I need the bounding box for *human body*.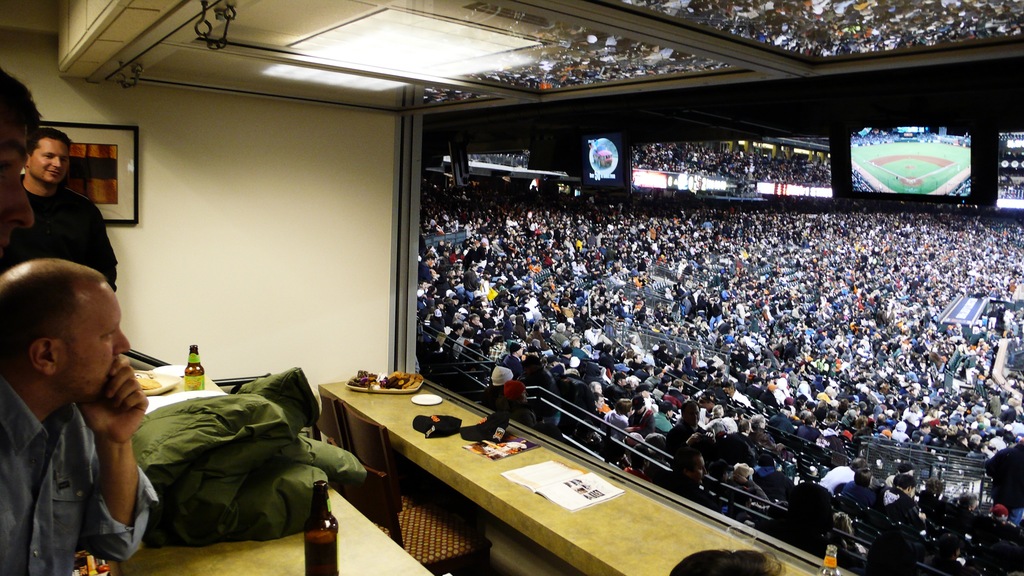
Here it is: (left=971, top=269, right=998, bottom=280).
